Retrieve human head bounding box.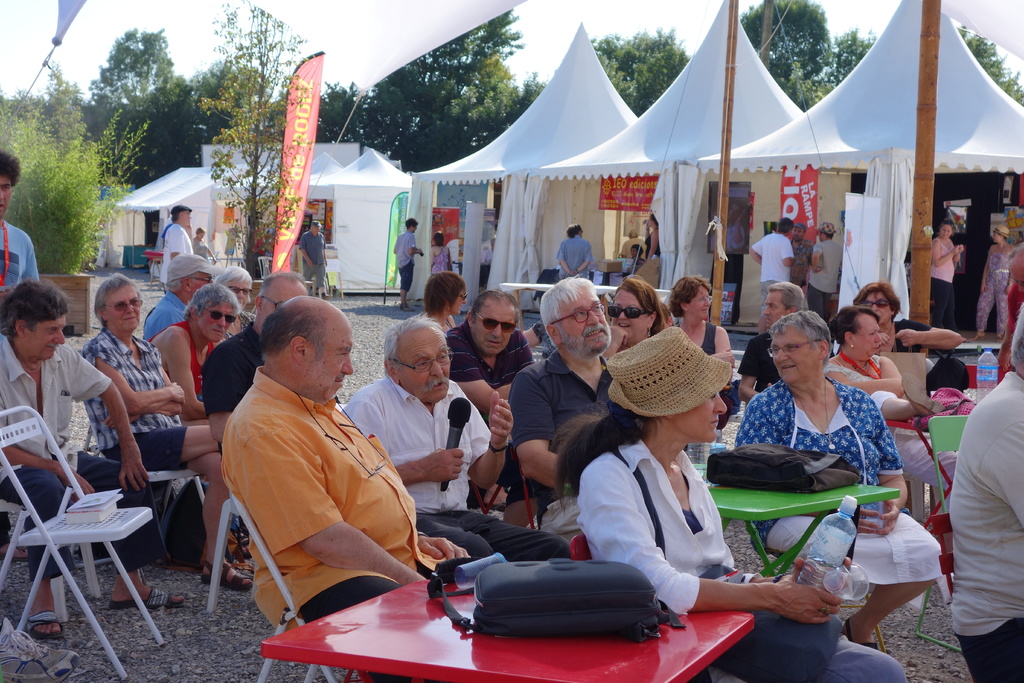
Bounding box: {"left": 727, "top": 208, "right": 742, "bottom": 226}.
